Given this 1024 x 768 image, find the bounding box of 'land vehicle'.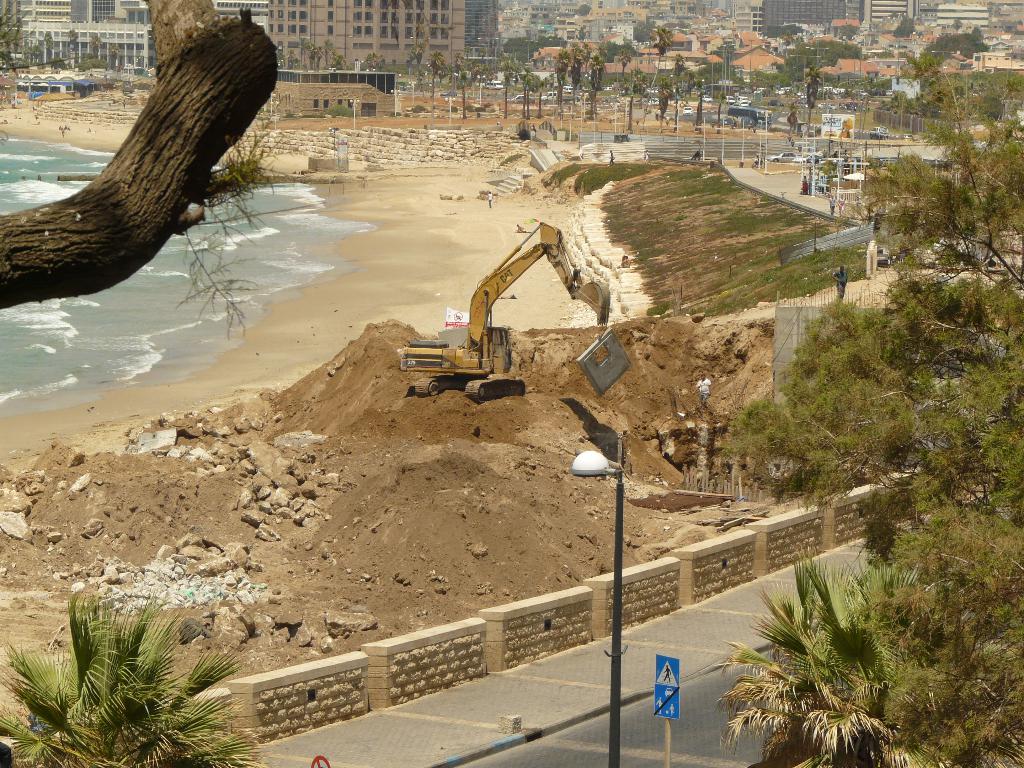
[437,91,459,97].
